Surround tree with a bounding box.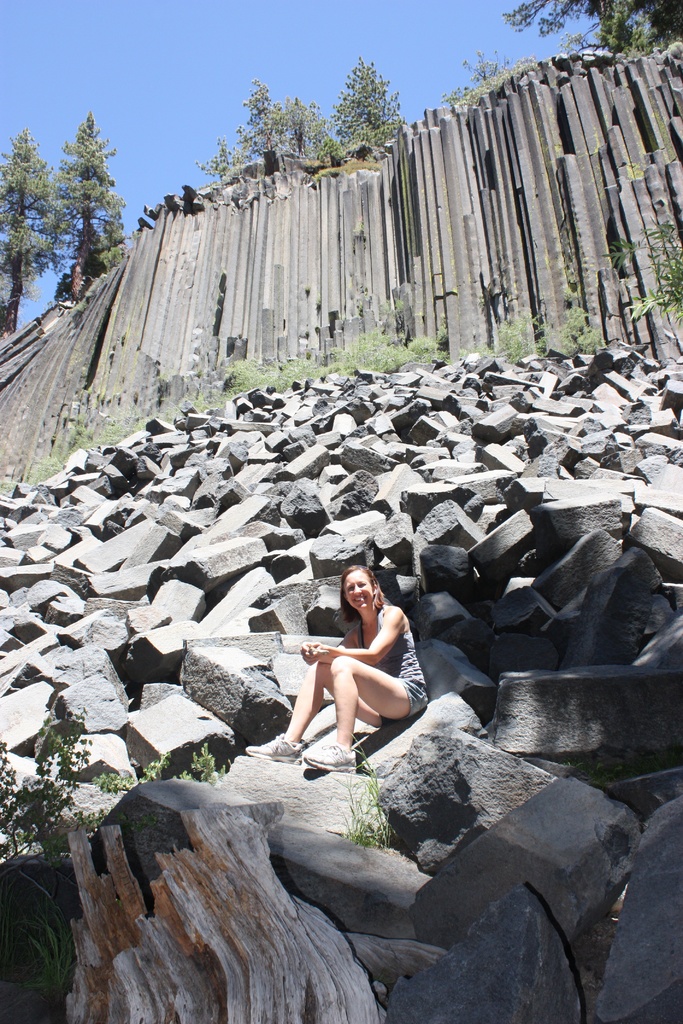
240,89,281,171.
